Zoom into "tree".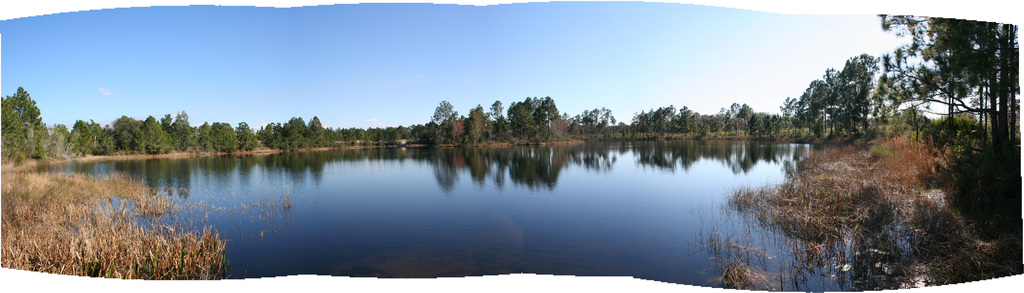
Zoom target: bbox=[462, 106, 490, 142].
